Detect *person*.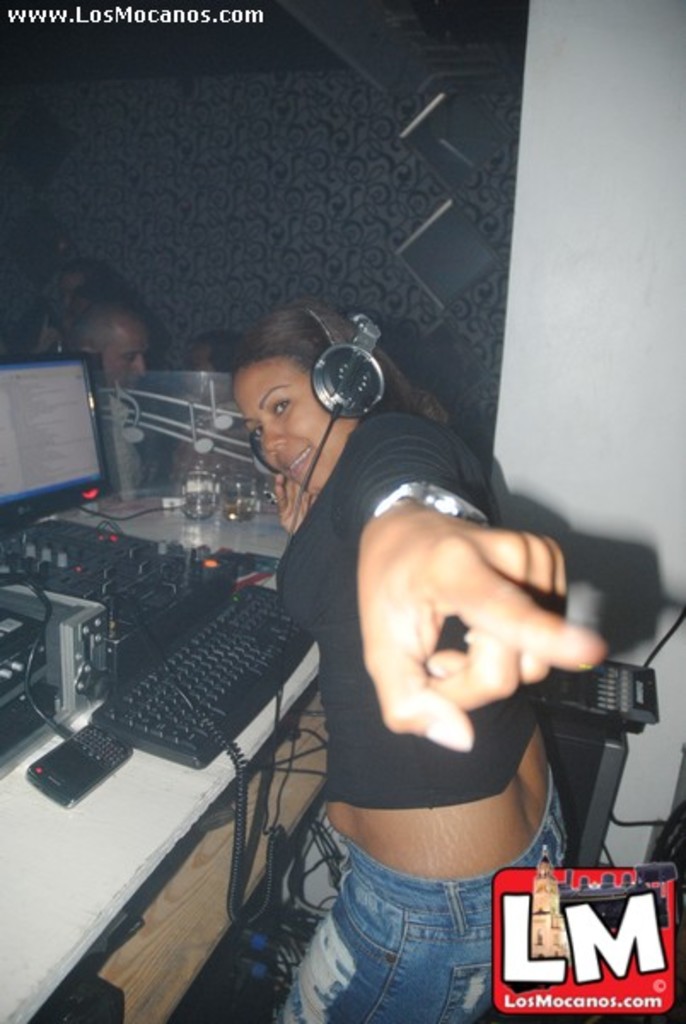
Detected at Rect(68, 309, 147, 497).
